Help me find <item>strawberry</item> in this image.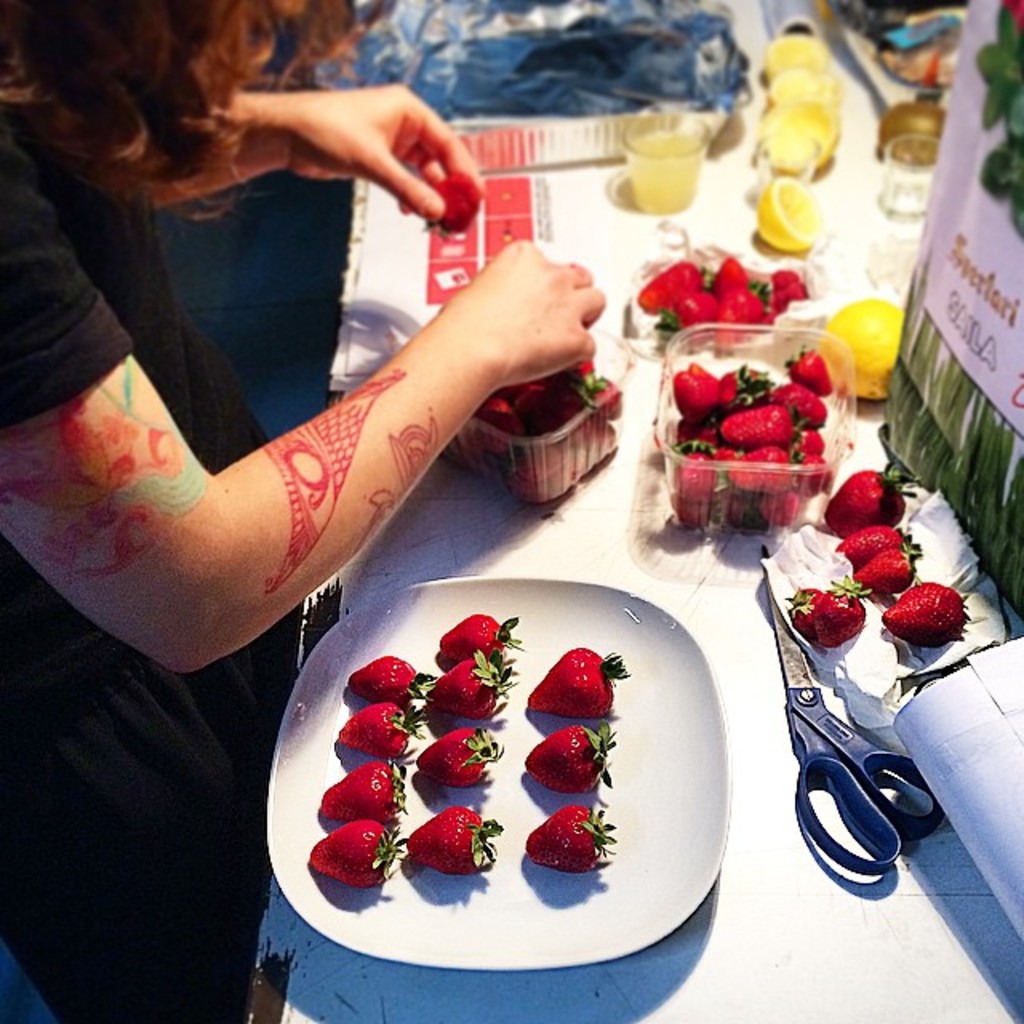
Found it: [334, 696, 427, 763].
